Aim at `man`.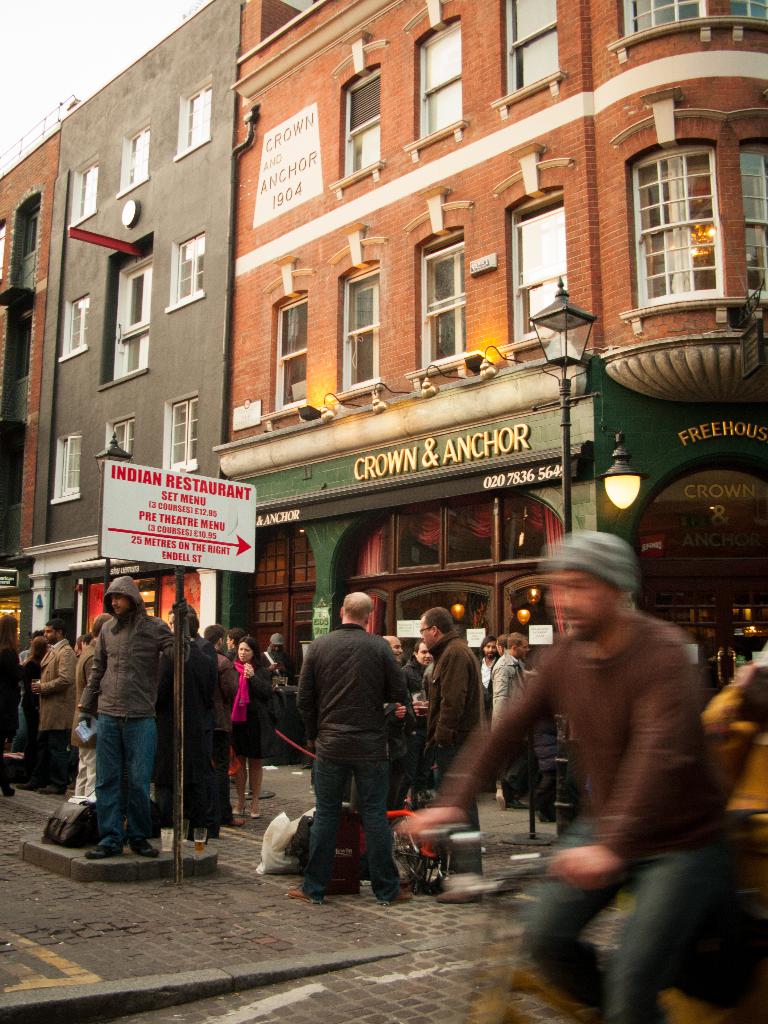
Aimed at crop(72, 576, 189, 861).
